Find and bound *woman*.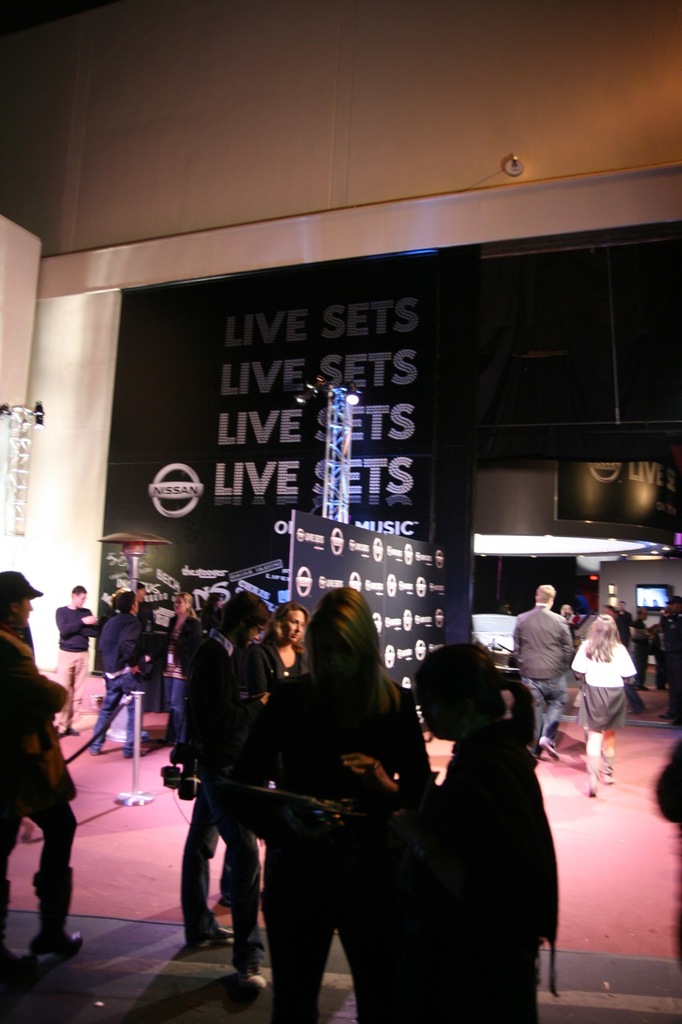
Bound: 559,602,580,625.
